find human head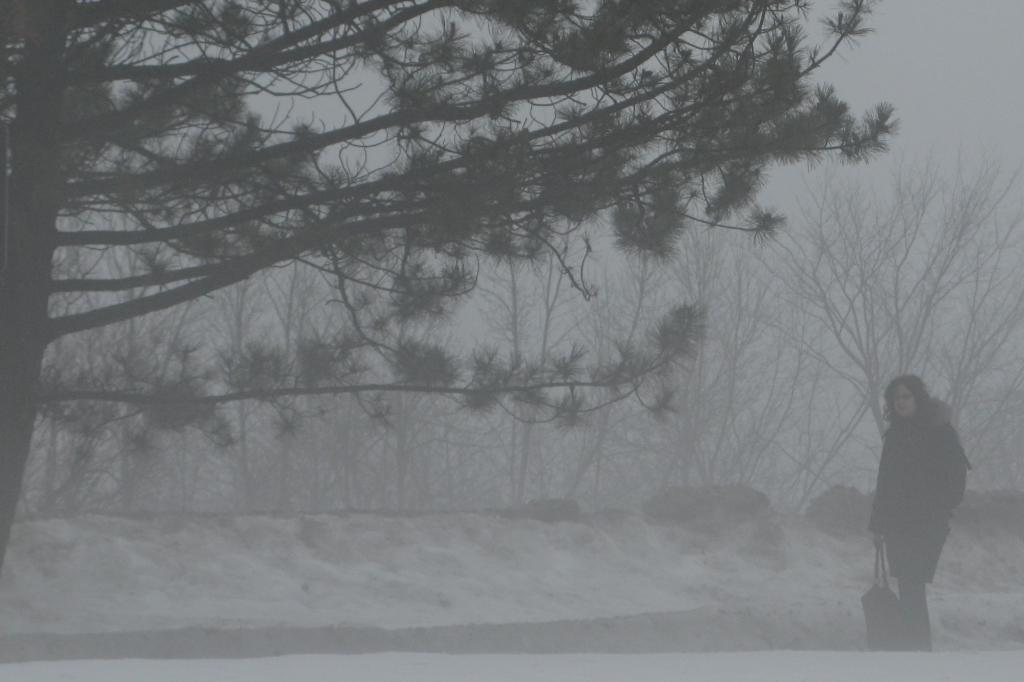
(881,377,937,417)
